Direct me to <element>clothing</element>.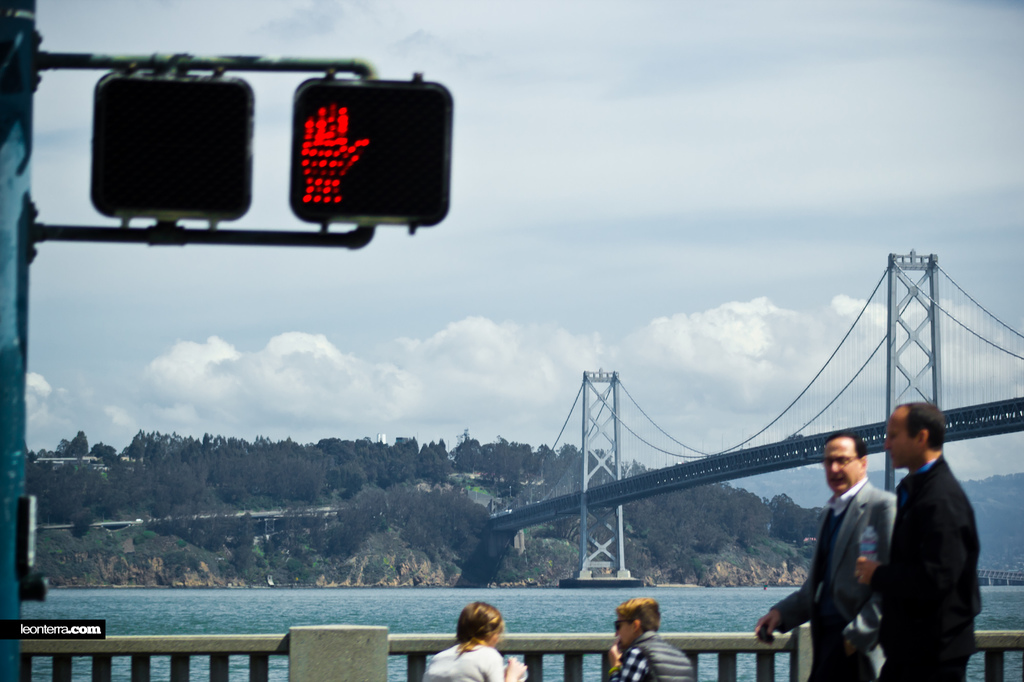
Direction: bbox=(422, 641, 502, 681).
